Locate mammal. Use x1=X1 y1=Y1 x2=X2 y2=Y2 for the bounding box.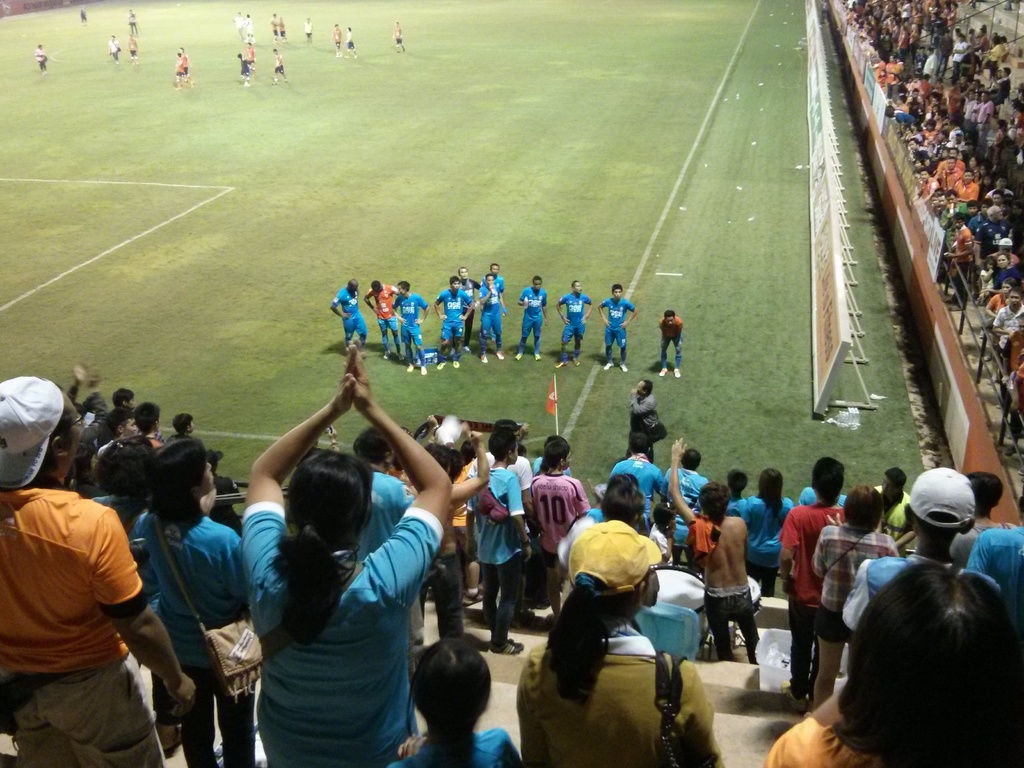
x1=480 y1=274 x2=506 y2=362.
